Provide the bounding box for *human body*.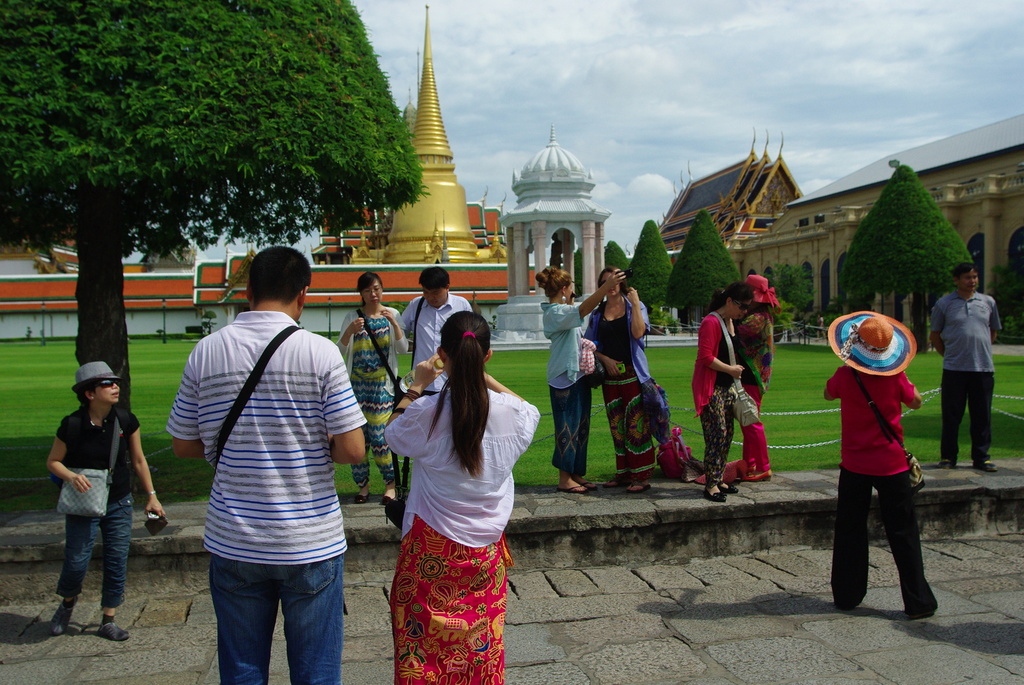
364 285 529 674.
